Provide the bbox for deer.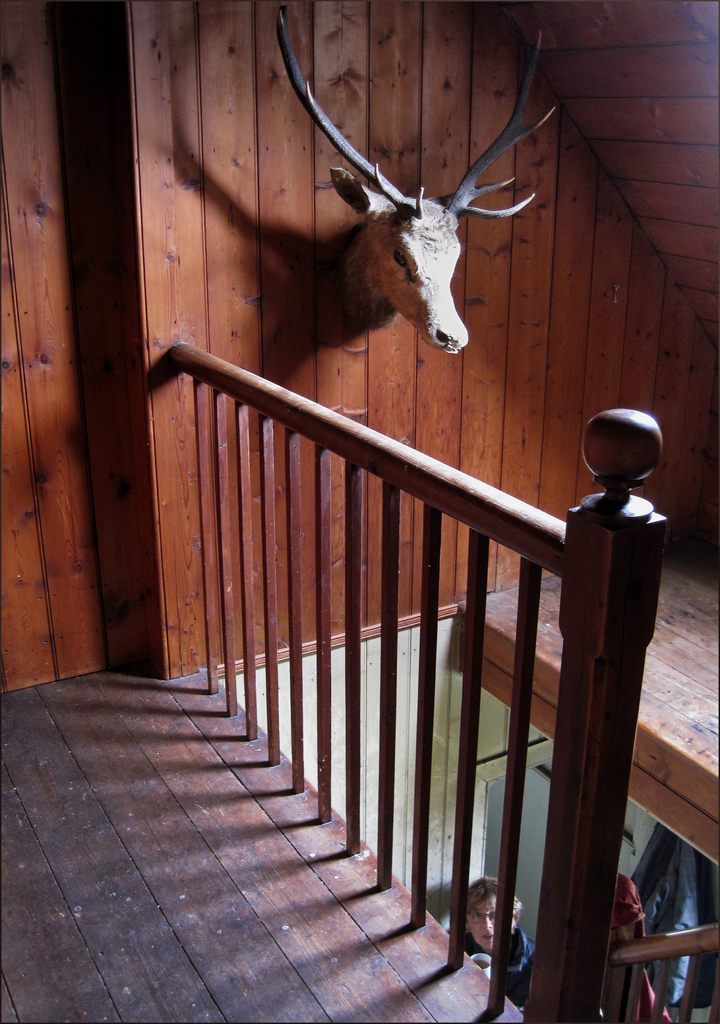
Rect(280, 3, 560, 355).
